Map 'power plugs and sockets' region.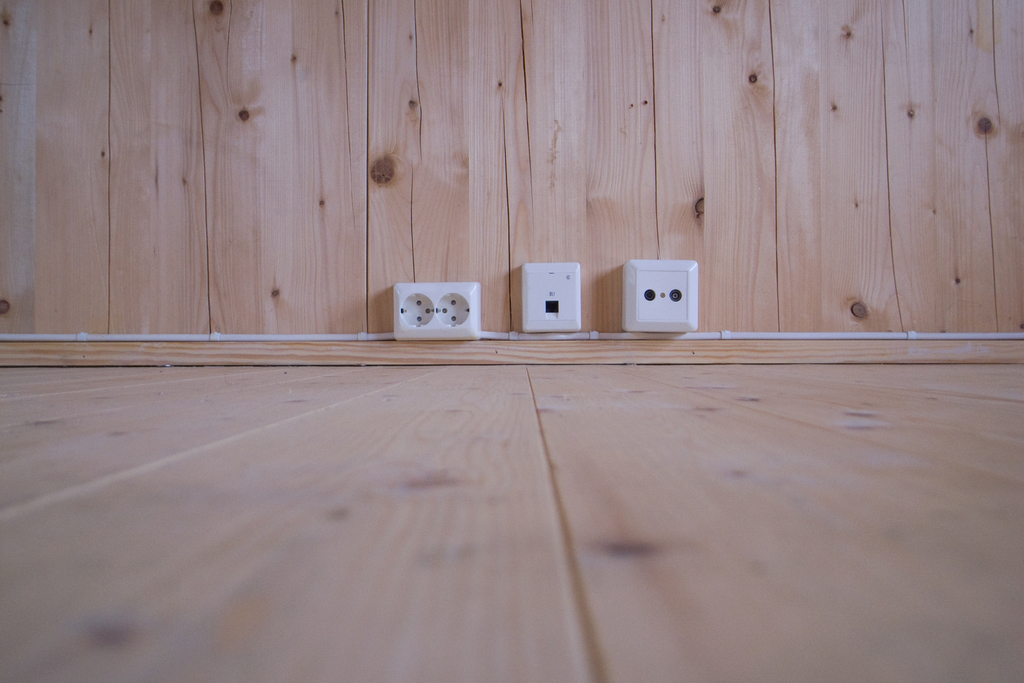
Mapped to bbox=(518, 262, 580, 329).
